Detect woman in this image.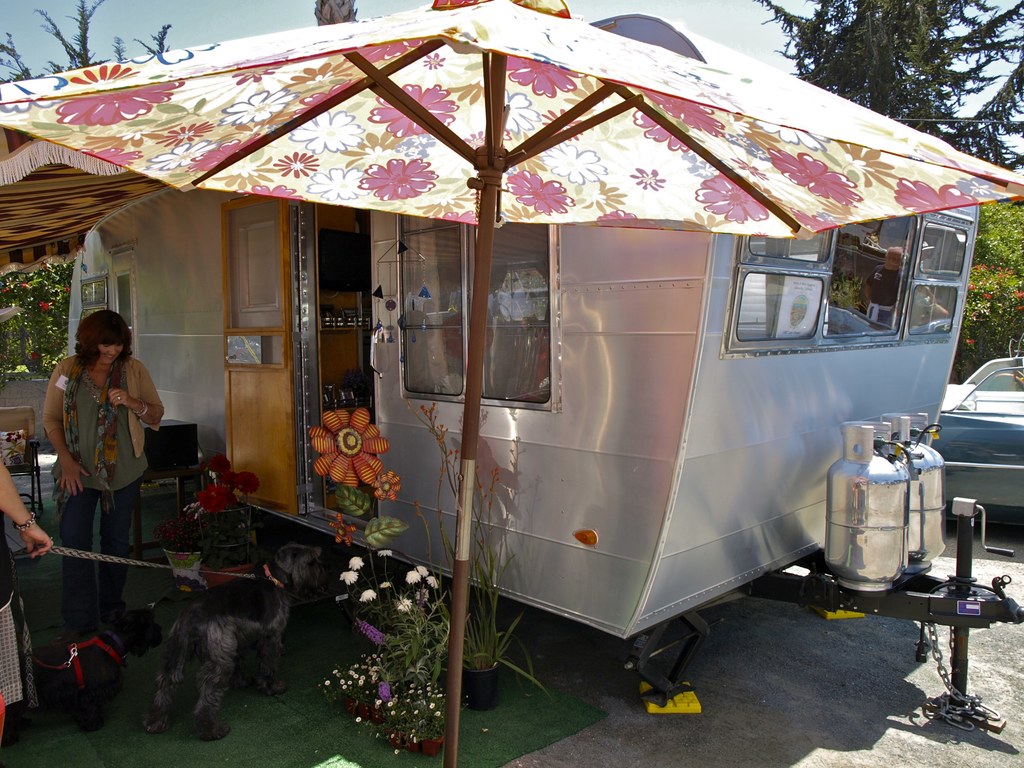
Detection: [left=32, top=303, right=150, bottom=612].
